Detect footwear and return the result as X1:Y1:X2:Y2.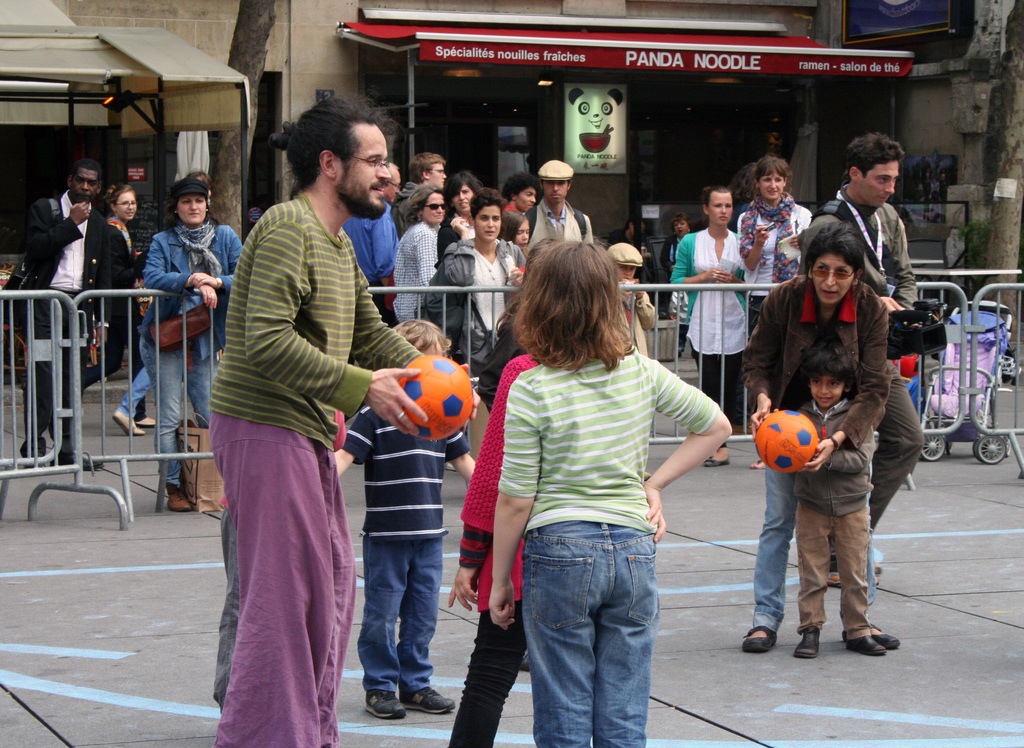
56:452:102:471.
